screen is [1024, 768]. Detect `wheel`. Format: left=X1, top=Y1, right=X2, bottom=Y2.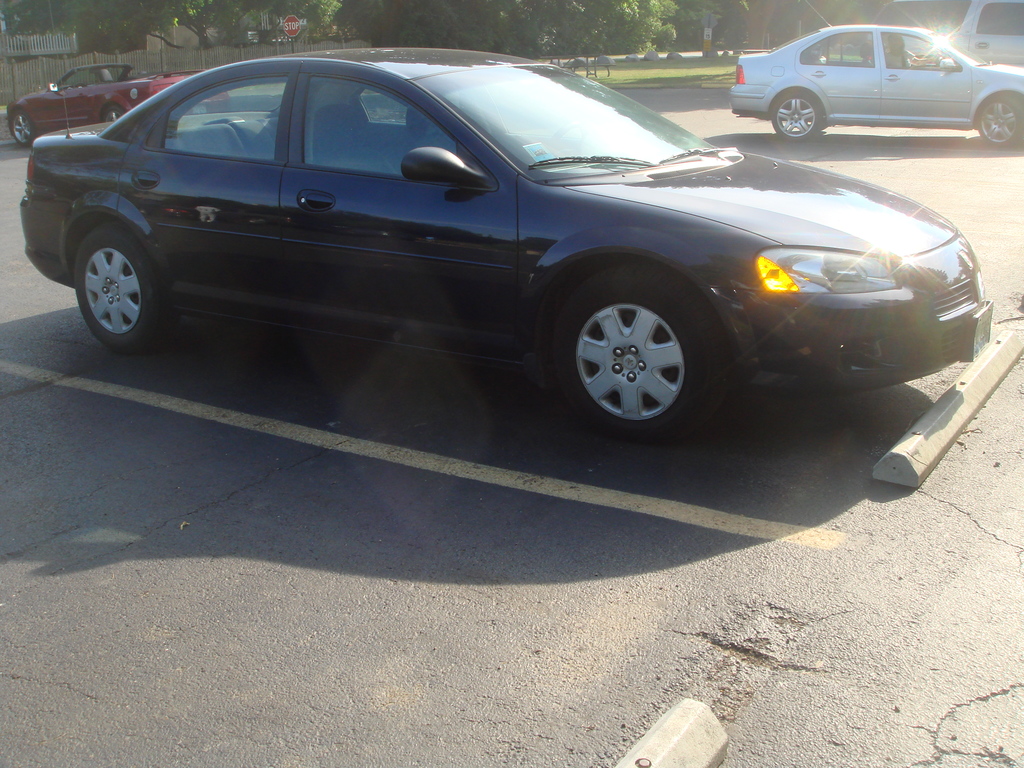
left=74, top=221, right=175, bottom=356.
